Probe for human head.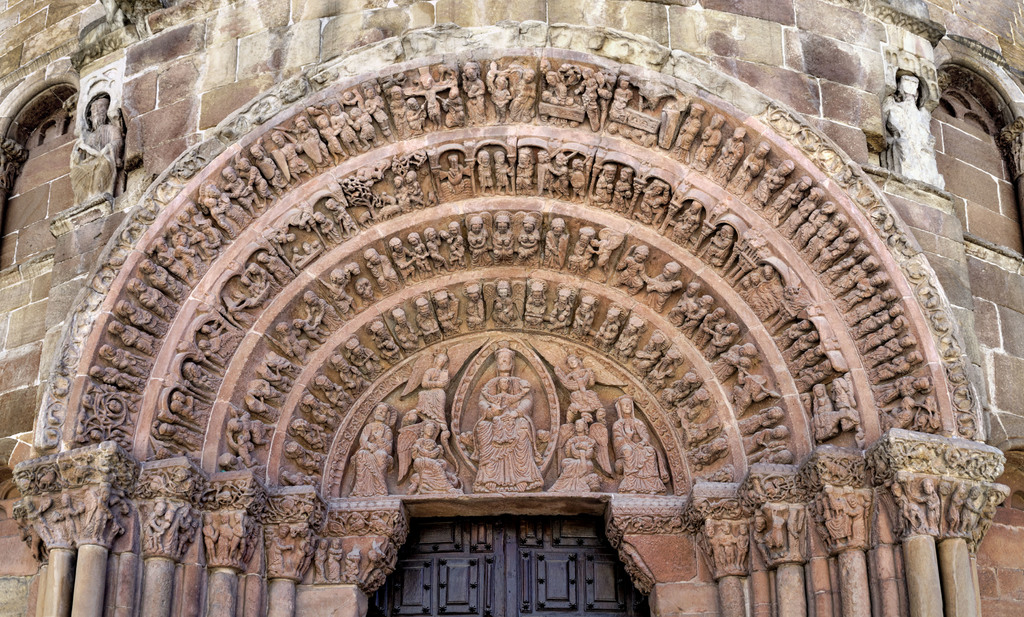
Probe result: bbox=[738, 522, 747, 534].
